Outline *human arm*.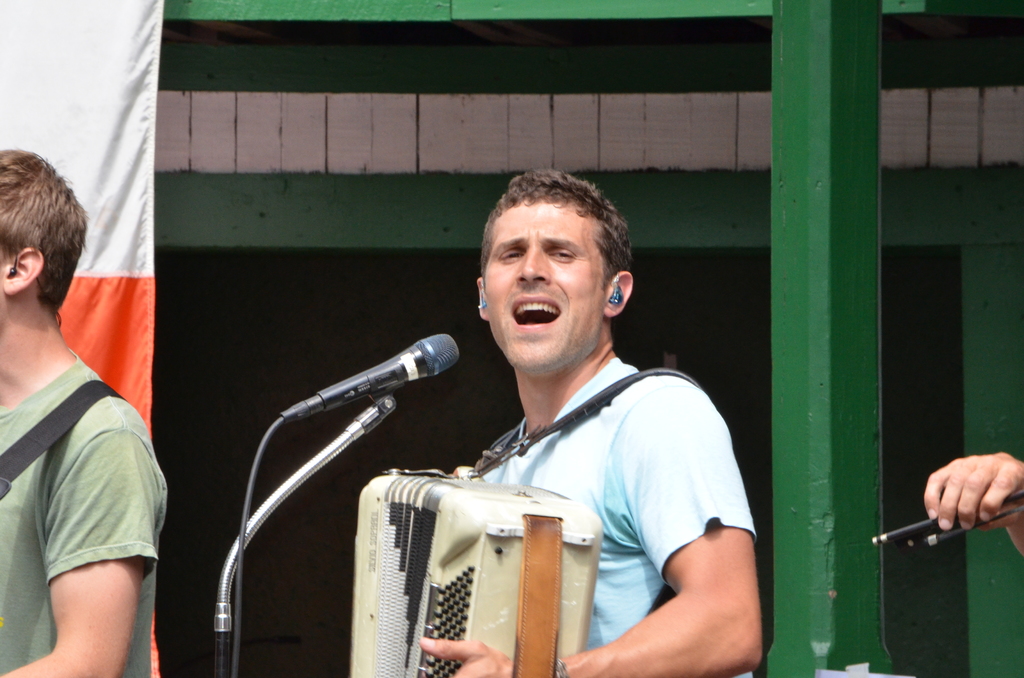
Outline: 924,453,1023,556.
